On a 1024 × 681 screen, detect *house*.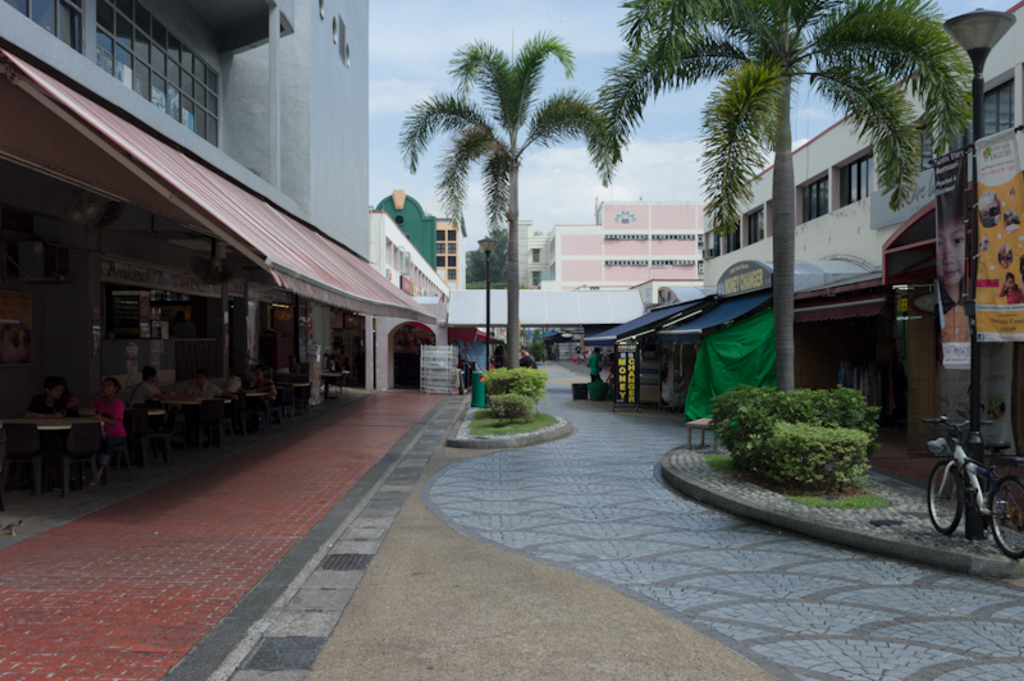
locate(534, 200, 691, 282).
